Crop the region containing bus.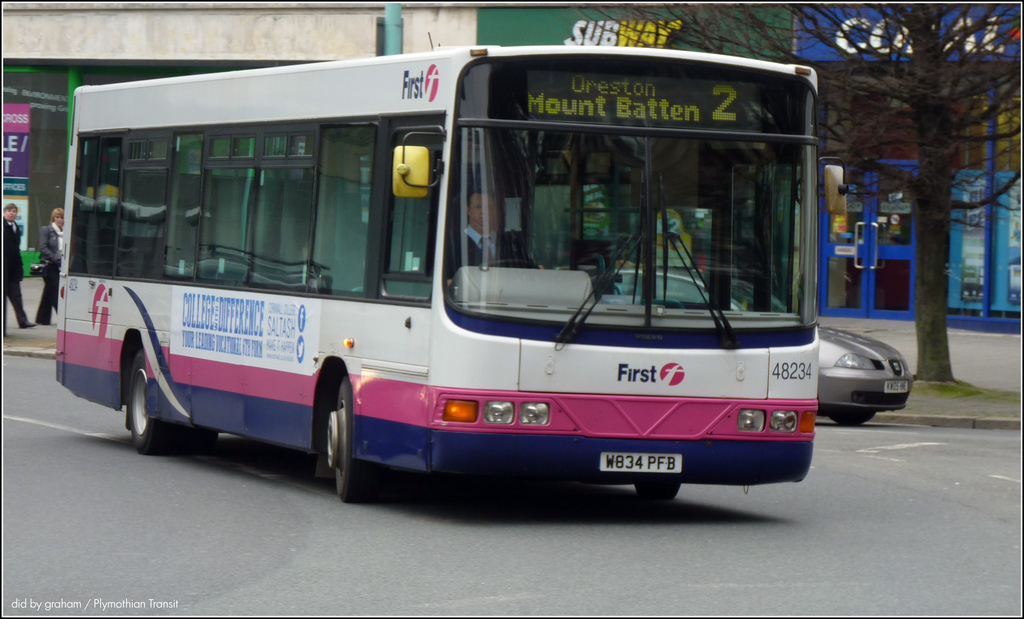
Crop region: left=53, top=48, right=813, bottom=505.
